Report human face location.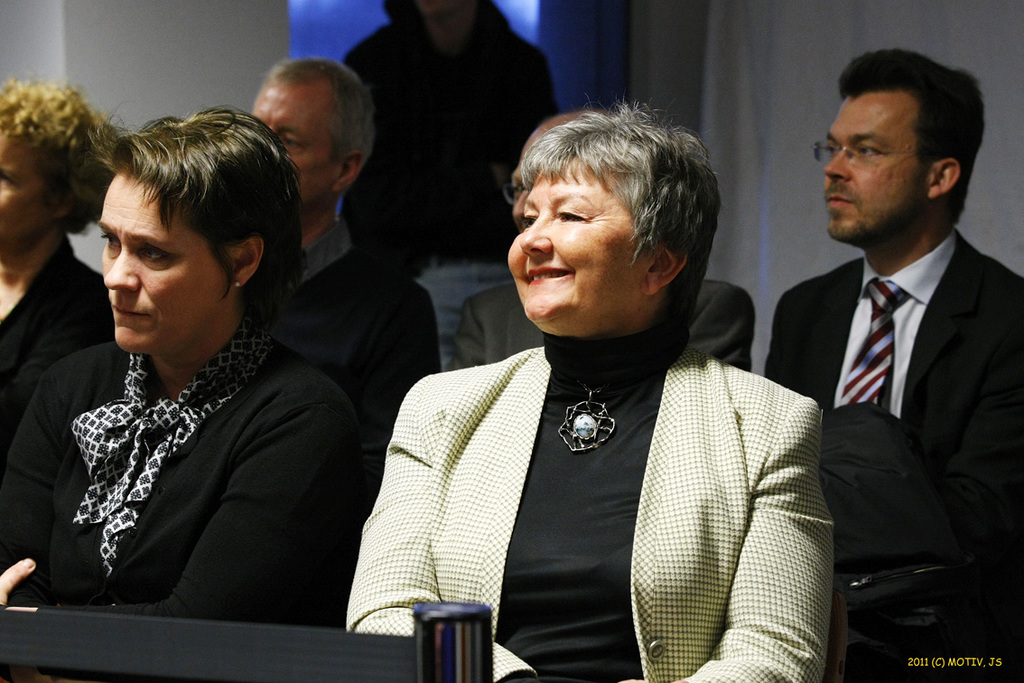
Report: 827:107:937:243.
